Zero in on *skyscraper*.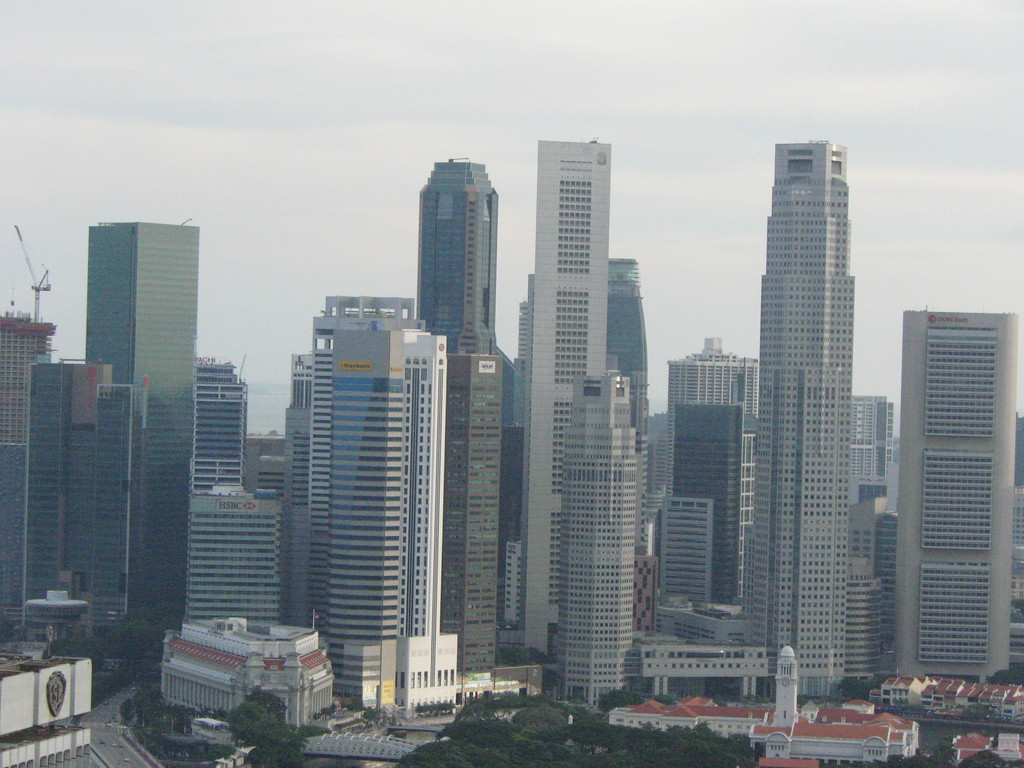
Zeroed in: bbox(669, 399, 742, 613).
